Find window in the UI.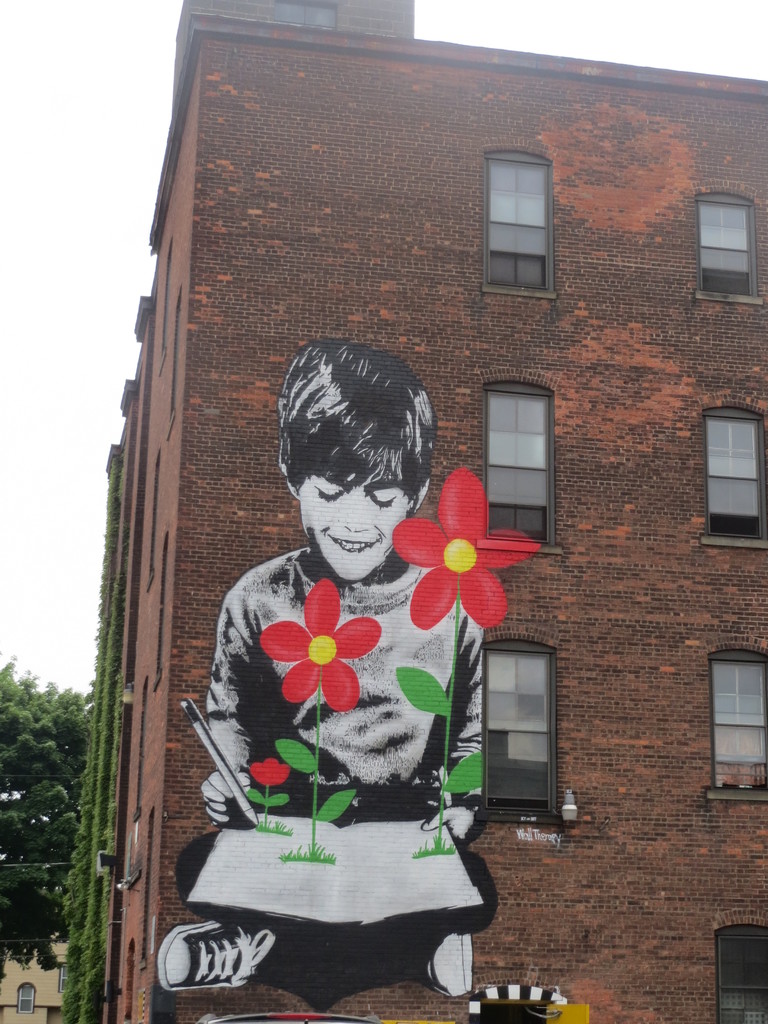
UI element at (12,980,37,1015).
